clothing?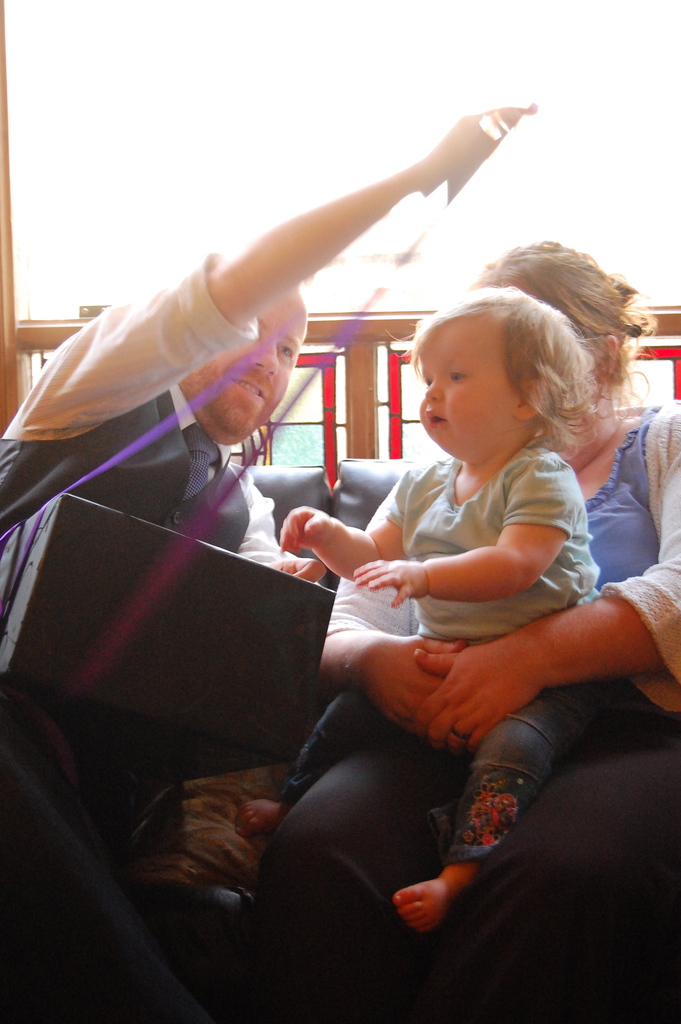
{"x1": 266, "y1": 398, "x2": 680, "y2": 1021}
